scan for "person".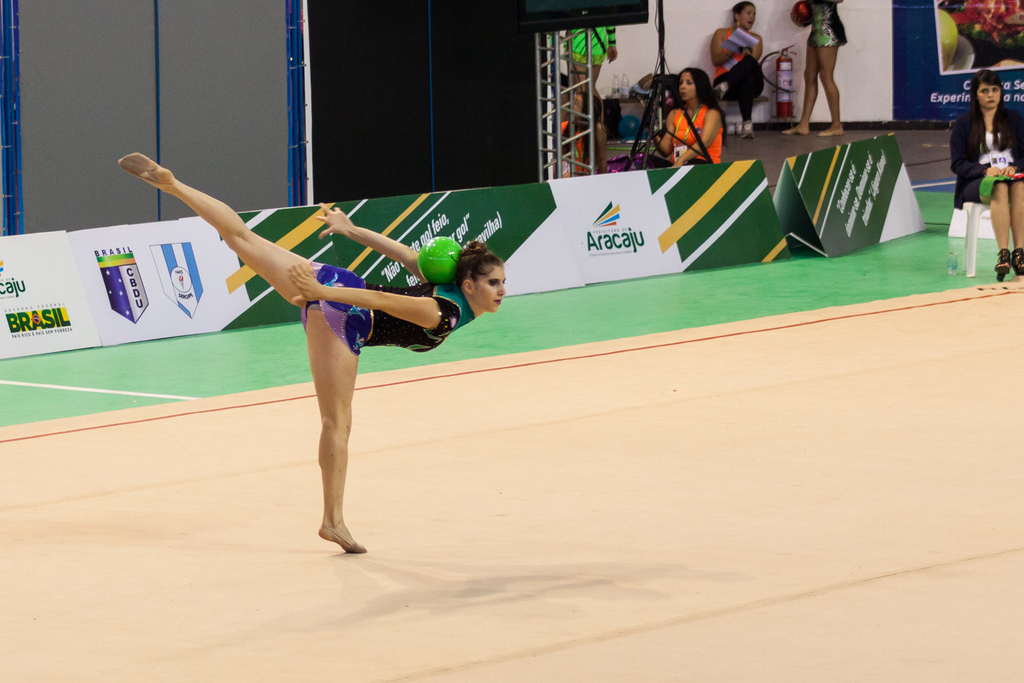
Scan result: {"x1": 783, "y1": 0, "x2": 847, "y2": 135}.
